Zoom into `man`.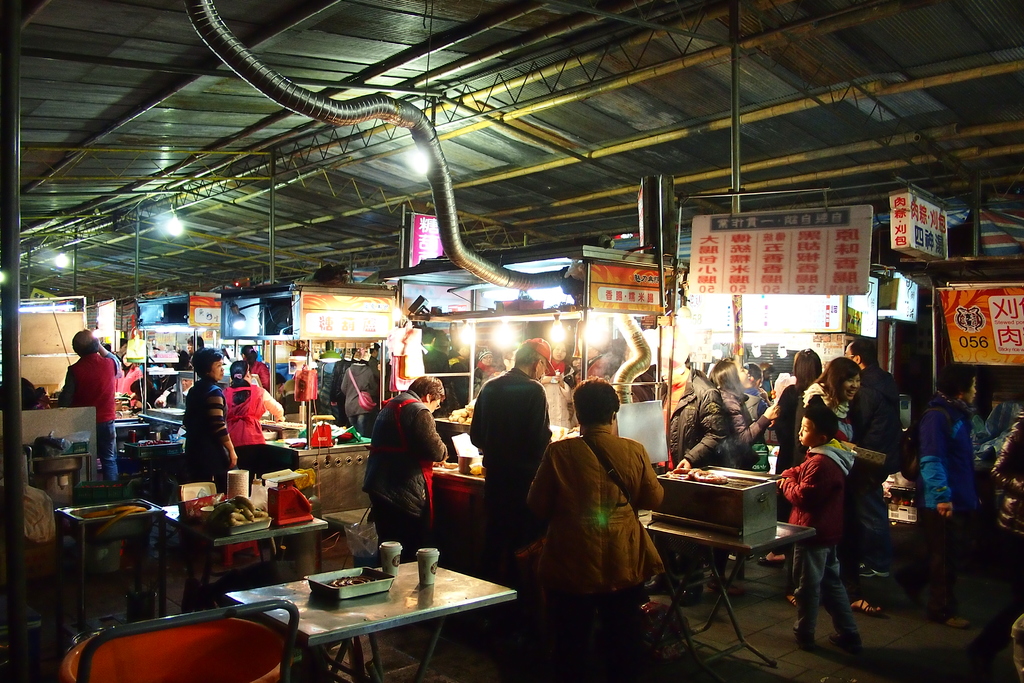
Zoom target: (left=362, top=363, right=447, bottom=555).
